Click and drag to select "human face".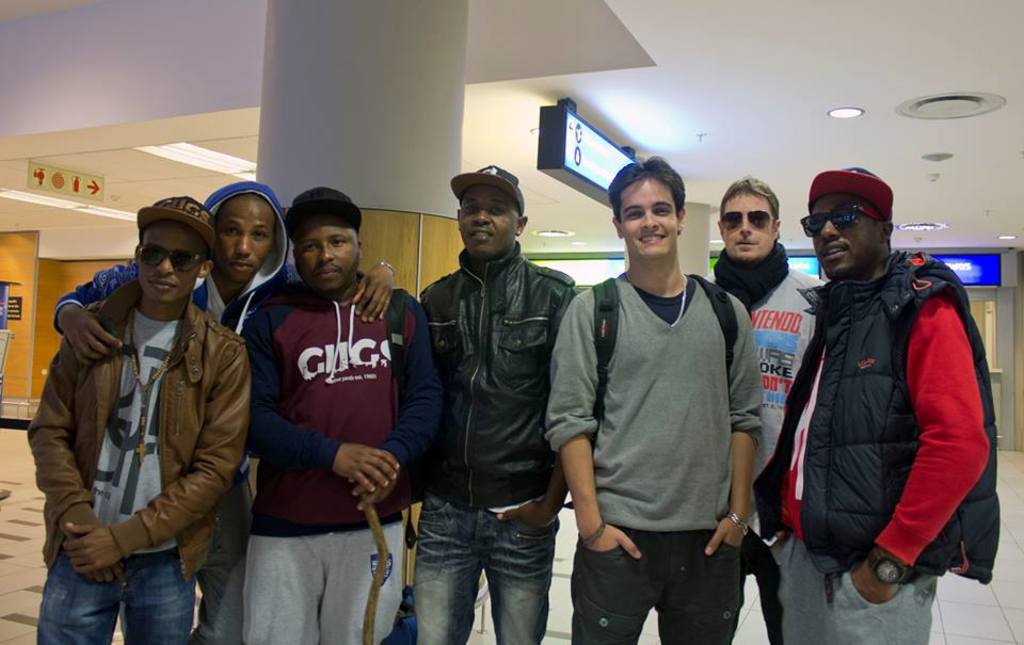
Selection: box=[617, 173, 677, 257].
